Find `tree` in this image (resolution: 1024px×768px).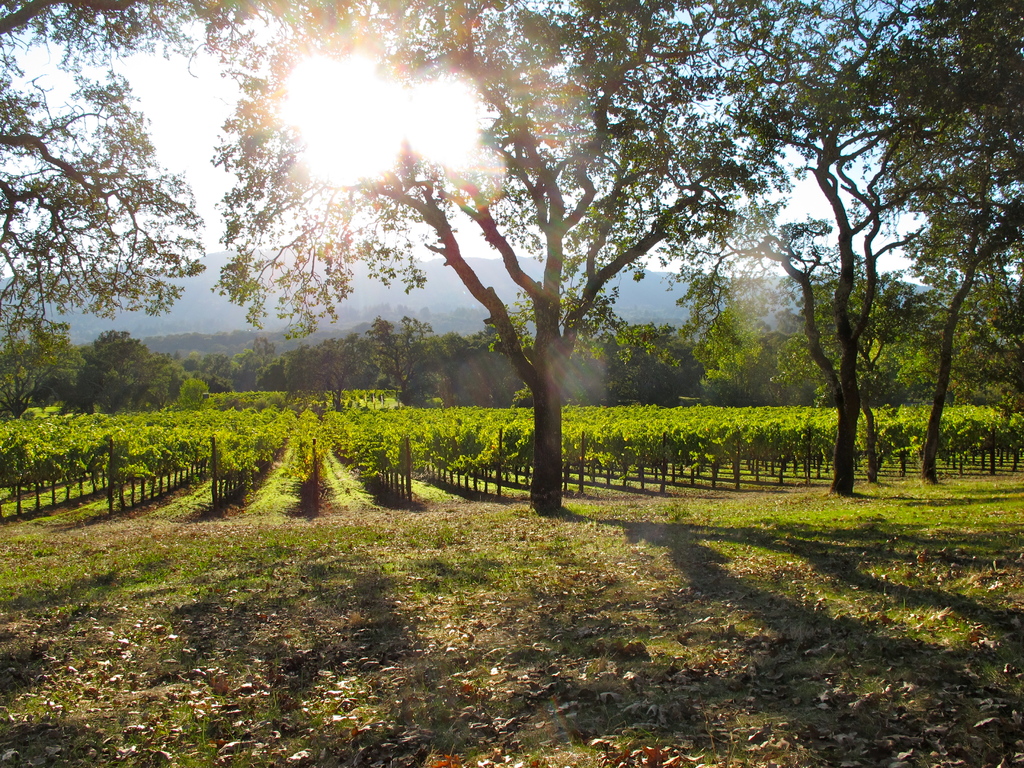
[left=209, top=0, right=871, bottom=525].
